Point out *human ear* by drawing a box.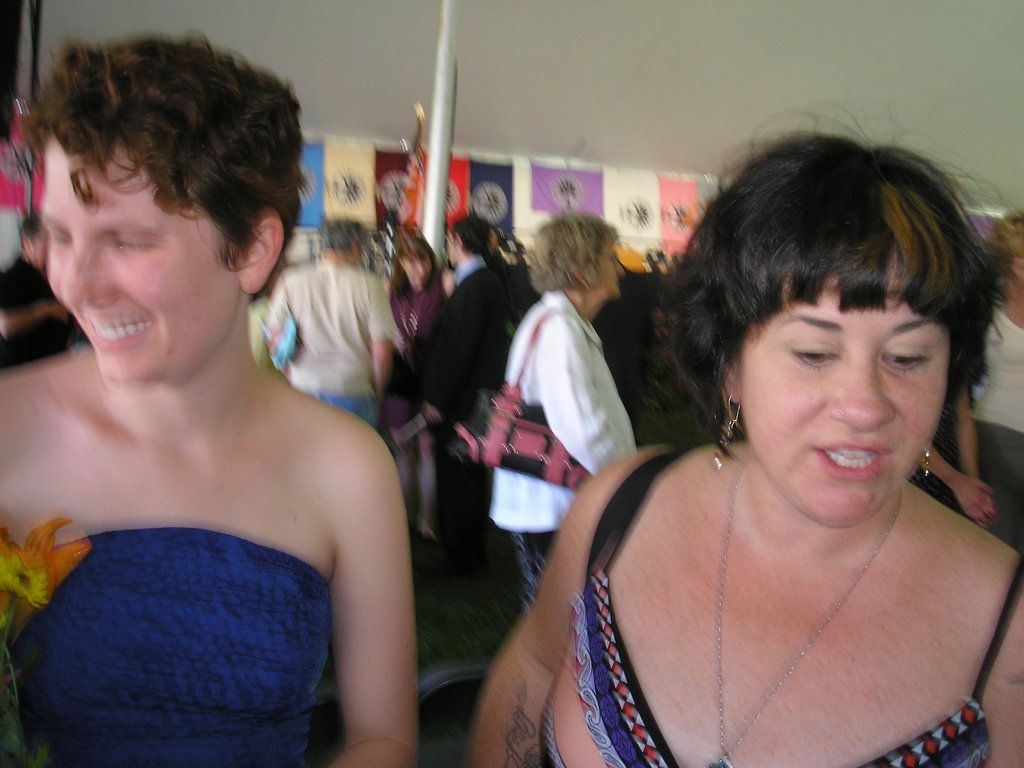
(left=239, top=212, right=283, bottom=297).
